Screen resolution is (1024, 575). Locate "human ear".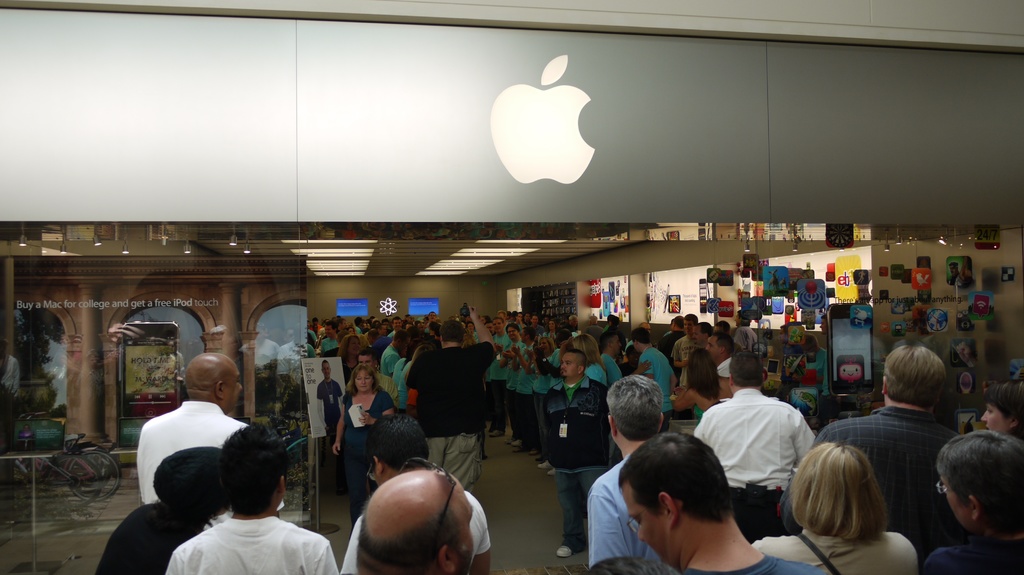
<region>659, 493, 677, 533</region>.
